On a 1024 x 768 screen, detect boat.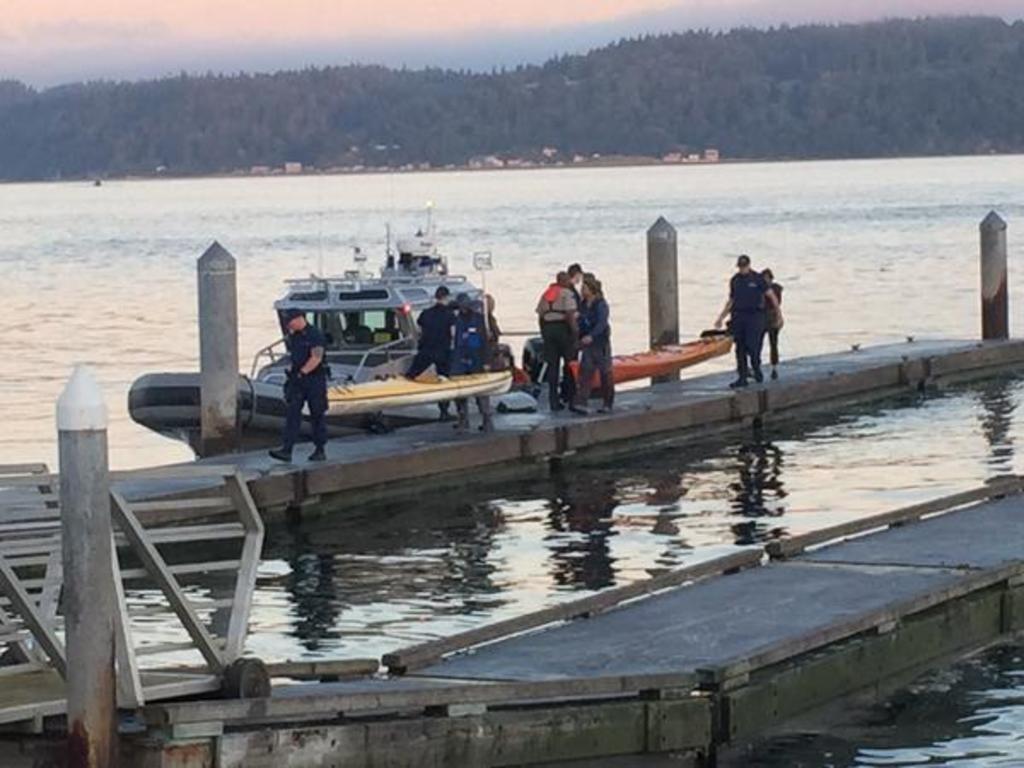
l=203, t=201, r=541, b=439.
